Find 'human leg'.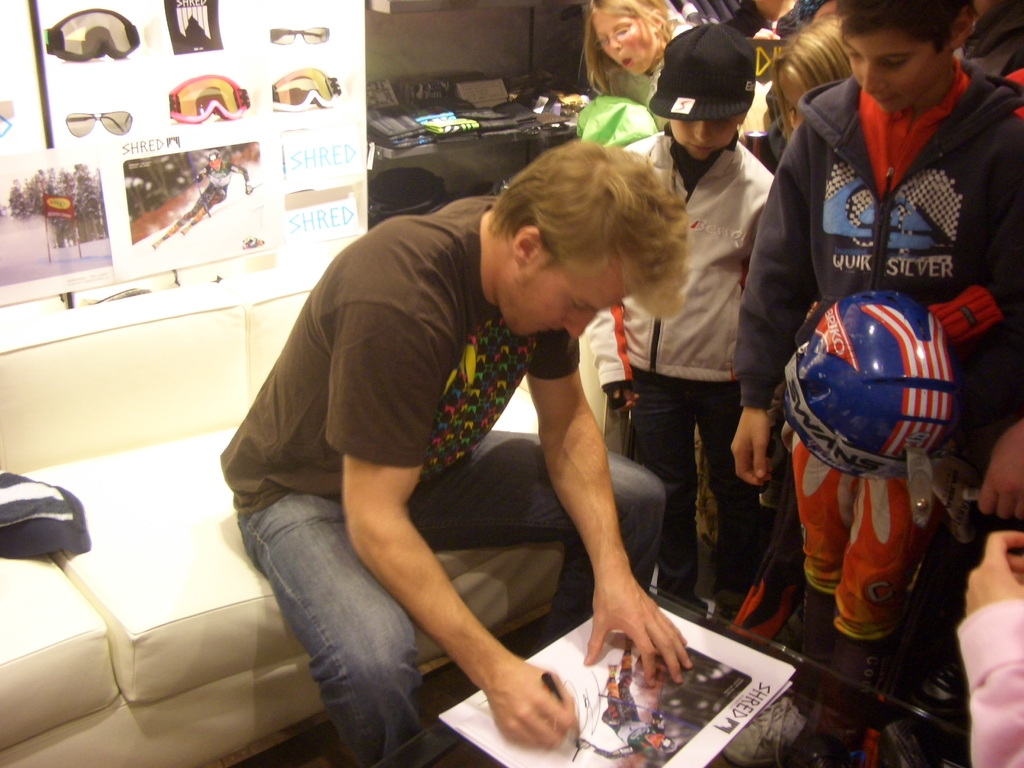
locate(830, 434, 956, 740).
